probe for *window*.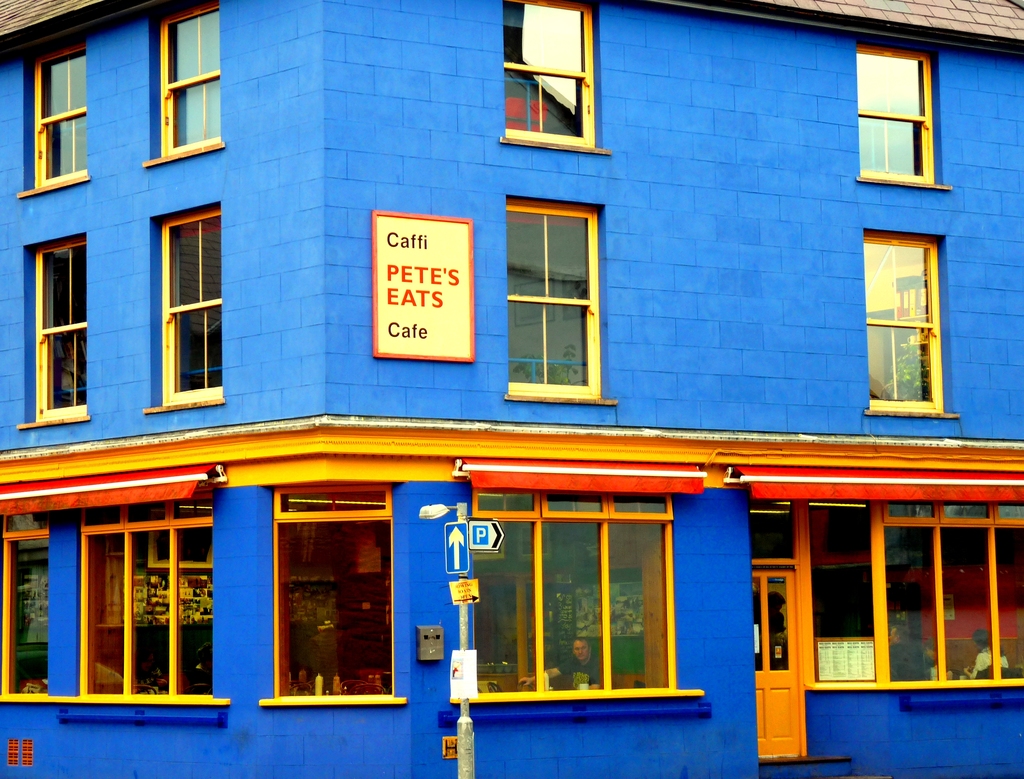
Probe result: locate(856, 45, 933, 181).
